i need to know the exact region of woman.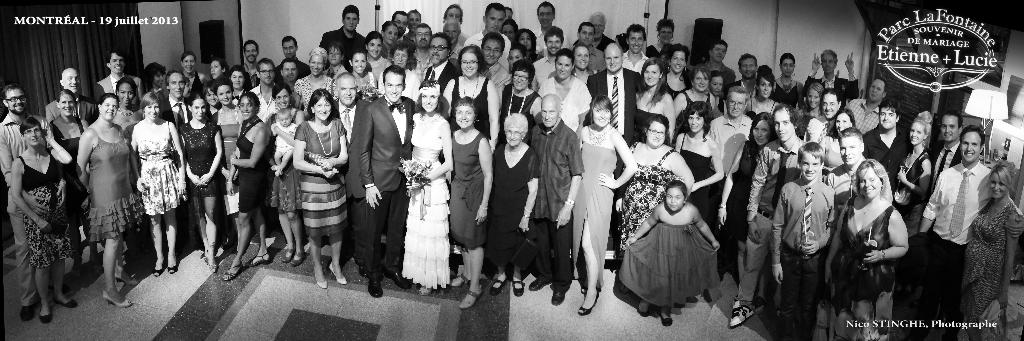
Region: 378, 19, 402, 61.
